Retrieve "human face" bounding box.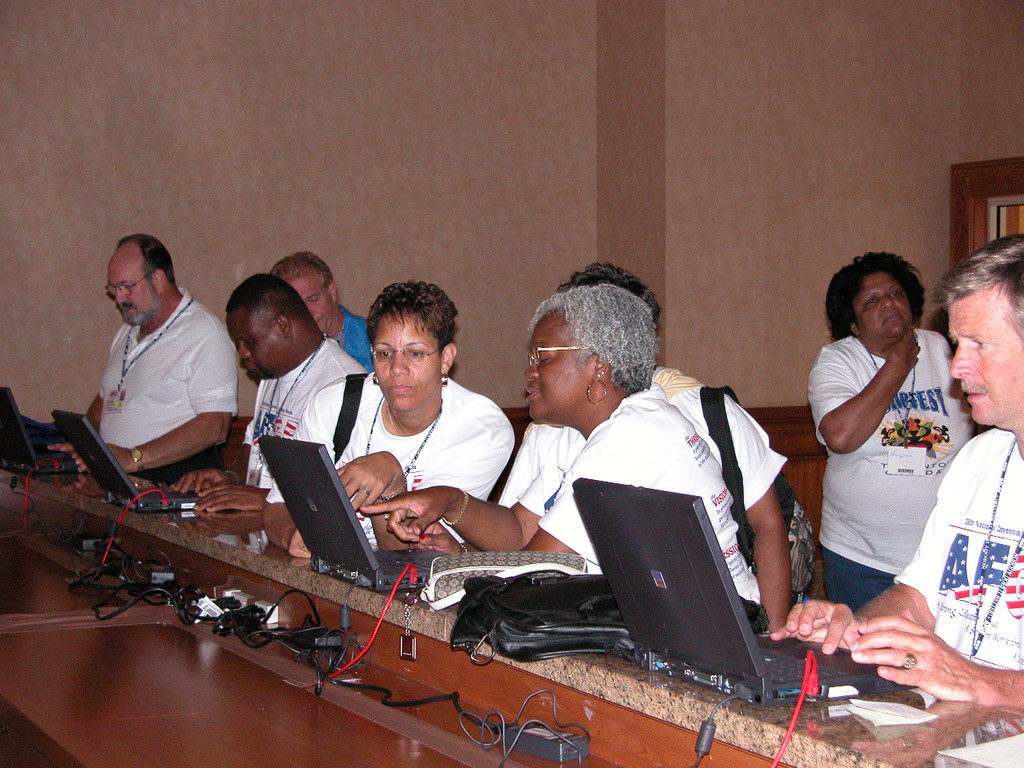
Bounding box: x1=103 y1=265 x2=155 y2=325.
